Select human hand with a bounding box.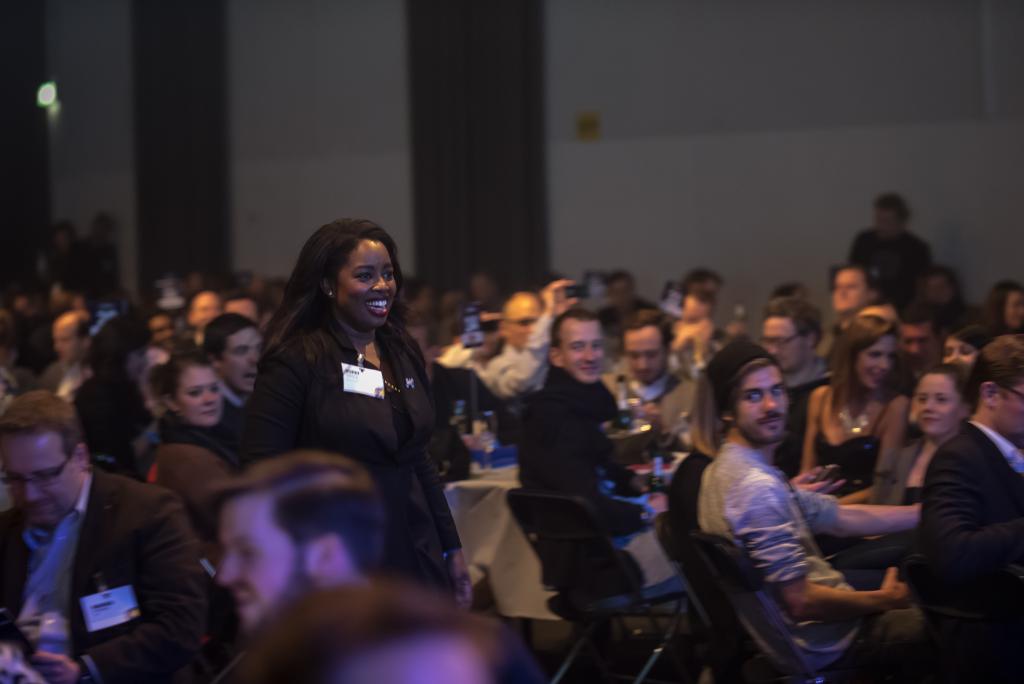
792/467/847/494.
